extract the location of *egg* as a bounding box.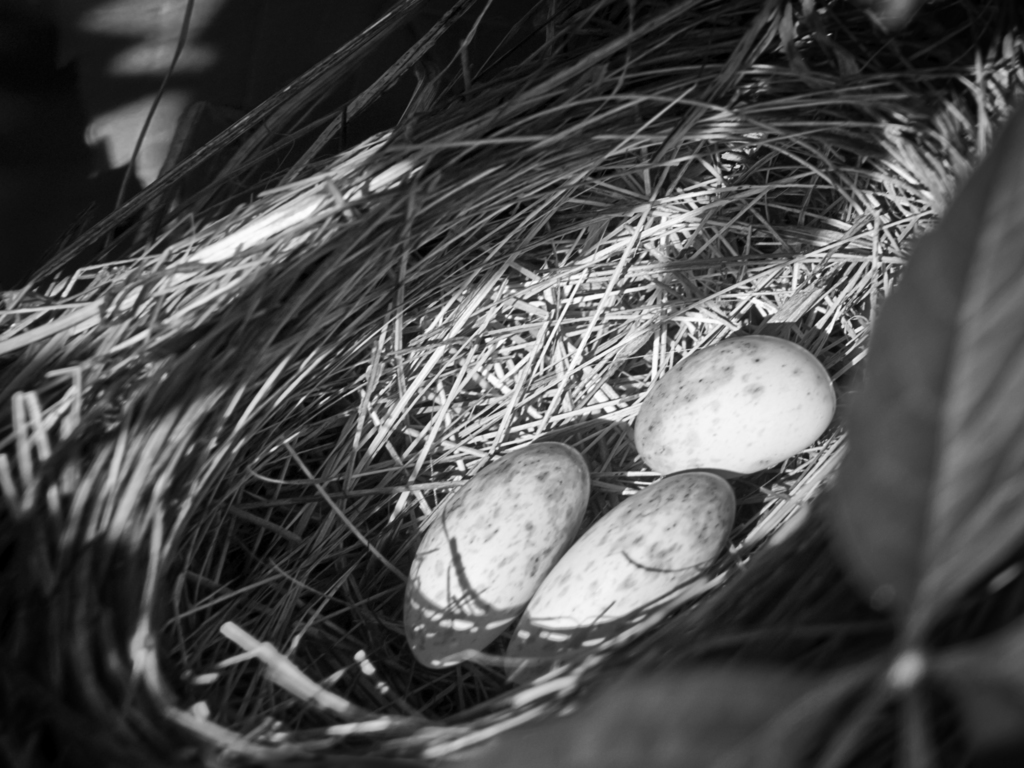
(630, 335, 841, 481).
